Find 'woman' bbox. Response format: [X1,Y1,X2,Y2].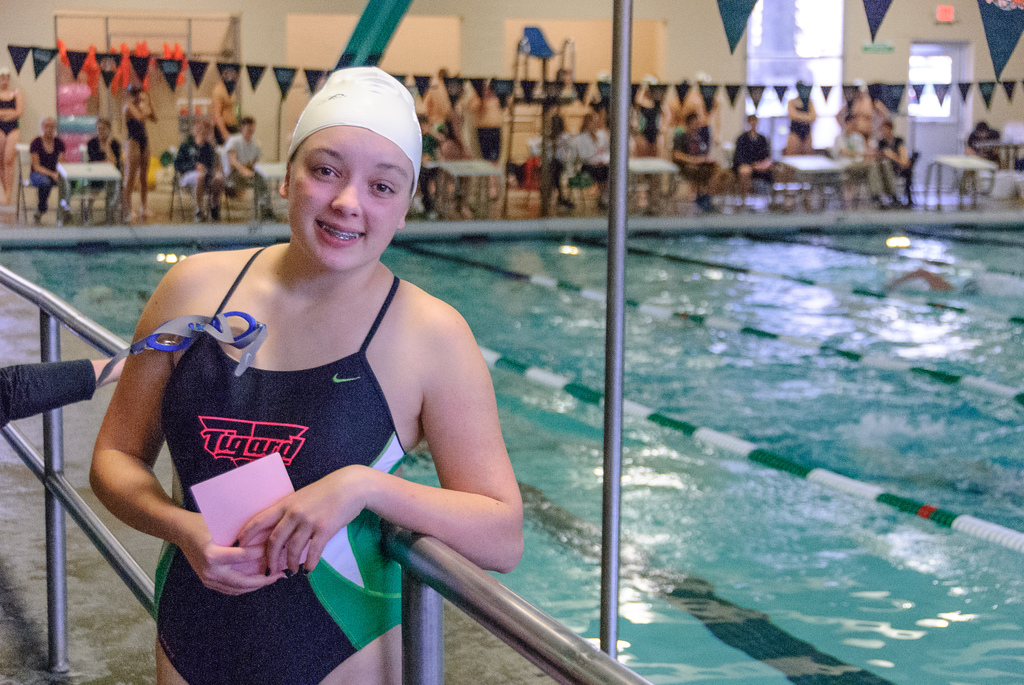
[94,100,559,675].
